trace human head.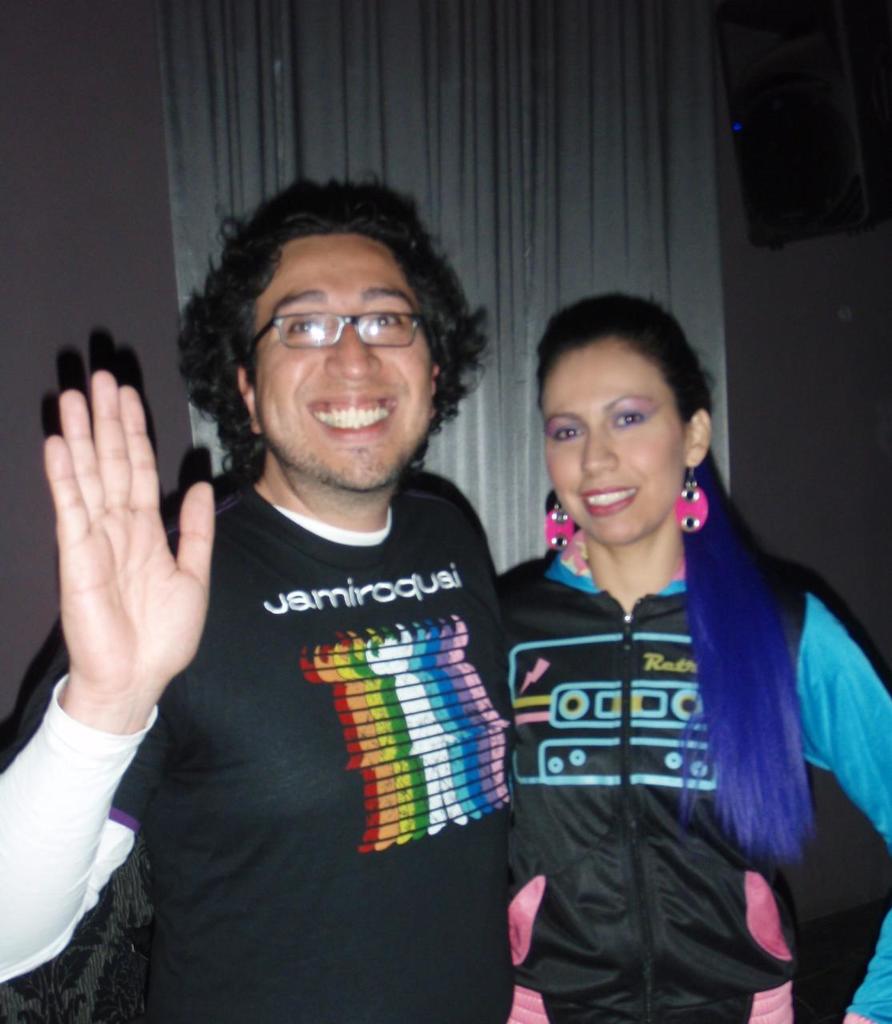
Traced to BBox(526, 293, 713, 548).
